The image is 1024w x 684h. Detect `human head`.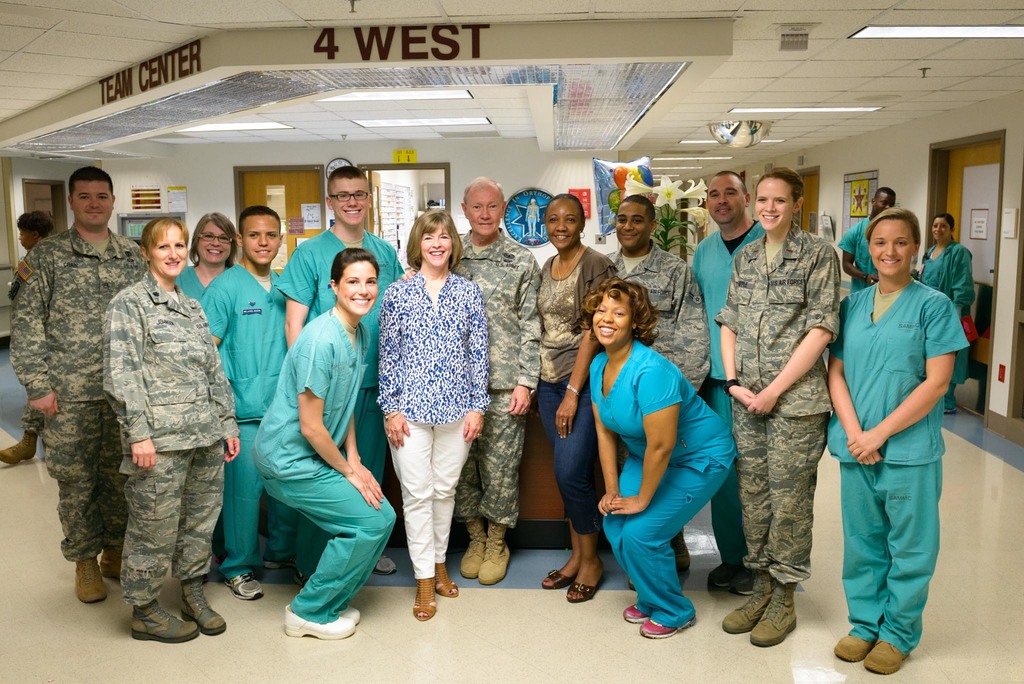
Detection: detection(702, 169, 748, 229).
